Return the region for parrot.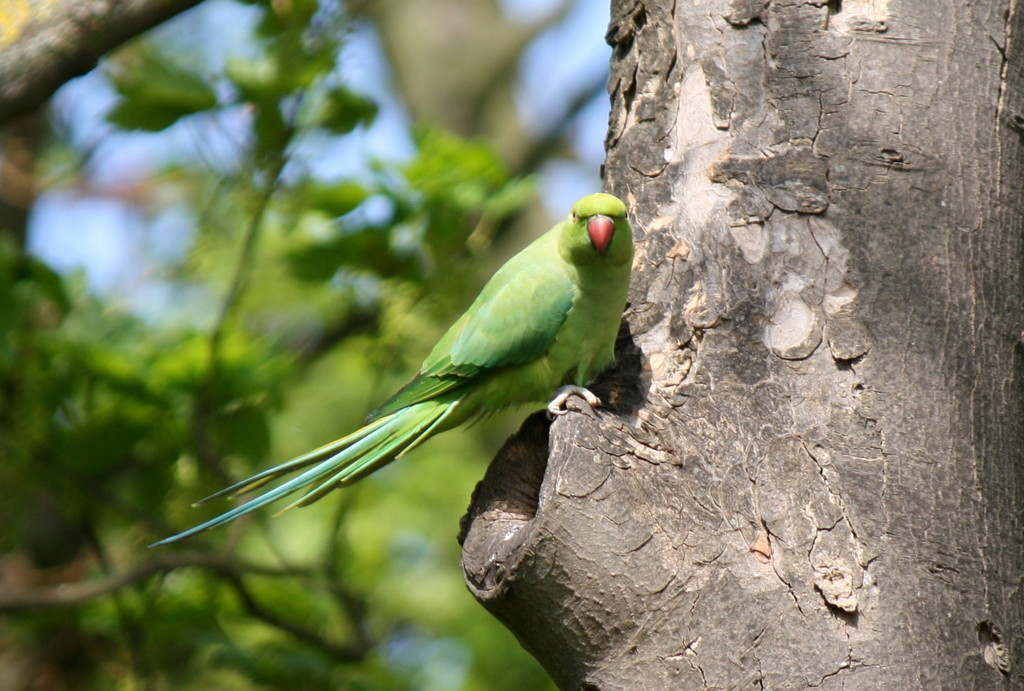
select_region(146, 191, 634, 553).
